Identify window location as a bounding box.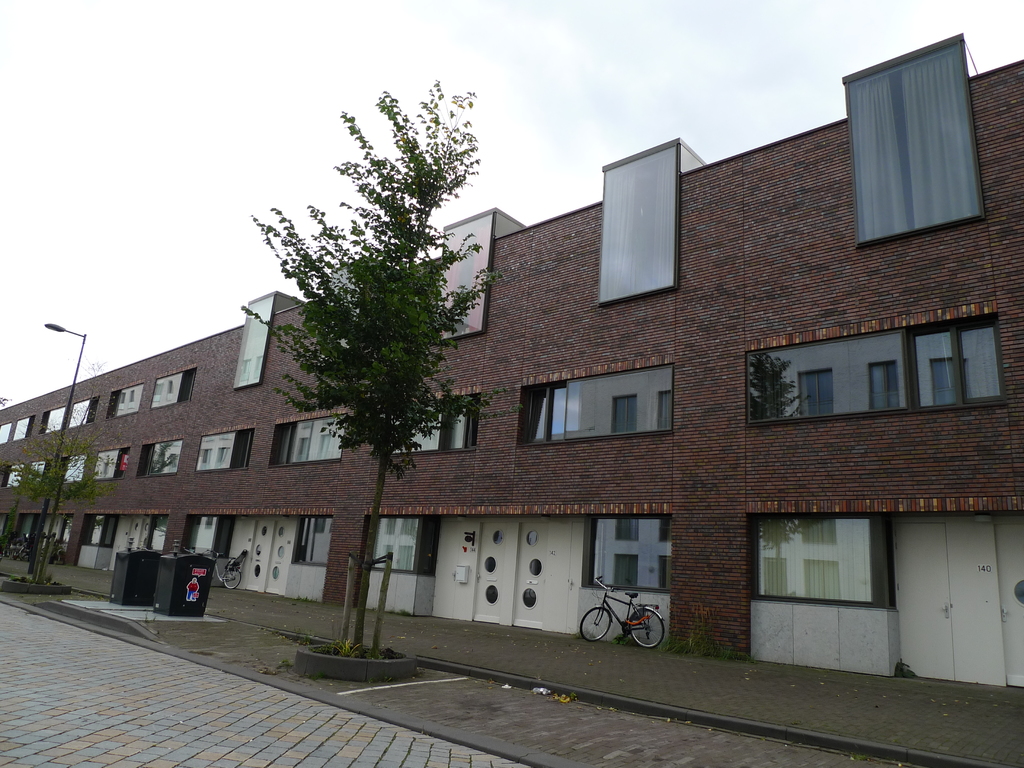
box(231, 294, 276, 385).
